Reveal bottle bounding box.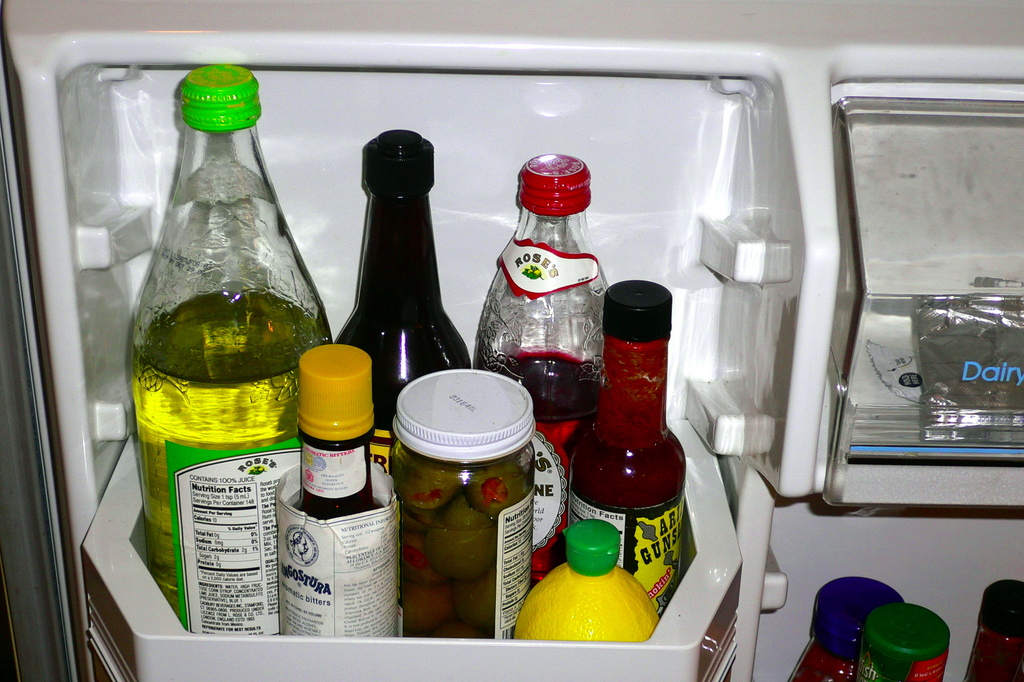
Revealed: 780 571 904 681.
